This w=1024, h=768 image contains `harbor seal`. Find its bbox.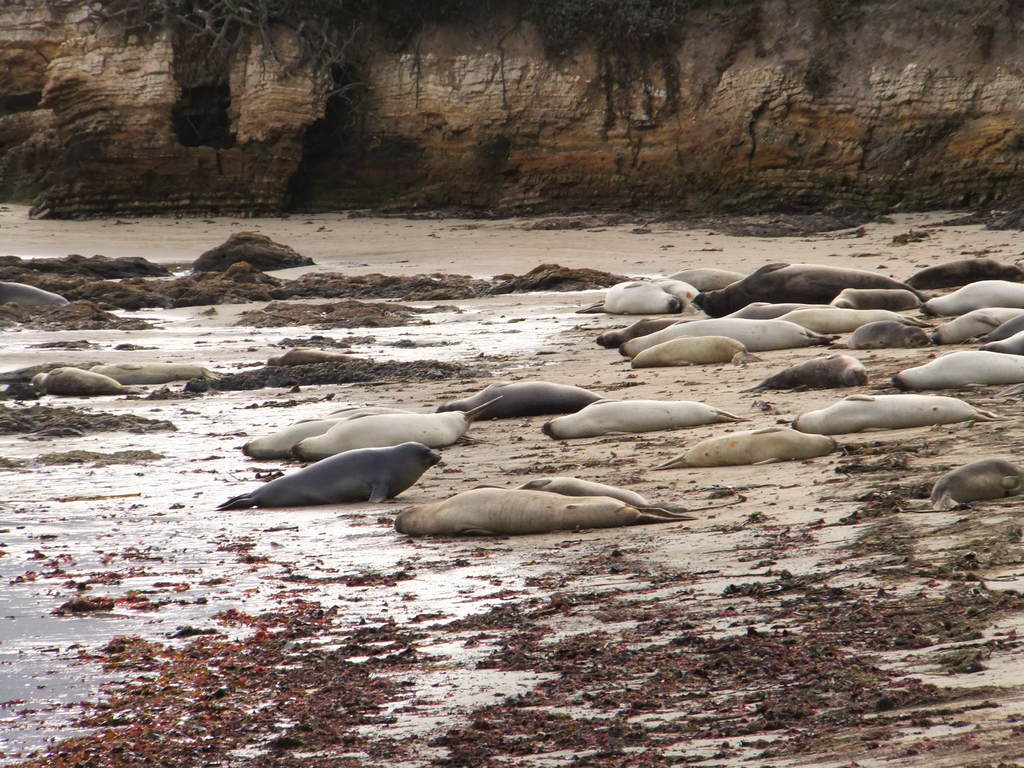
<bbox>656, 424, 838, 471</bbox>.
